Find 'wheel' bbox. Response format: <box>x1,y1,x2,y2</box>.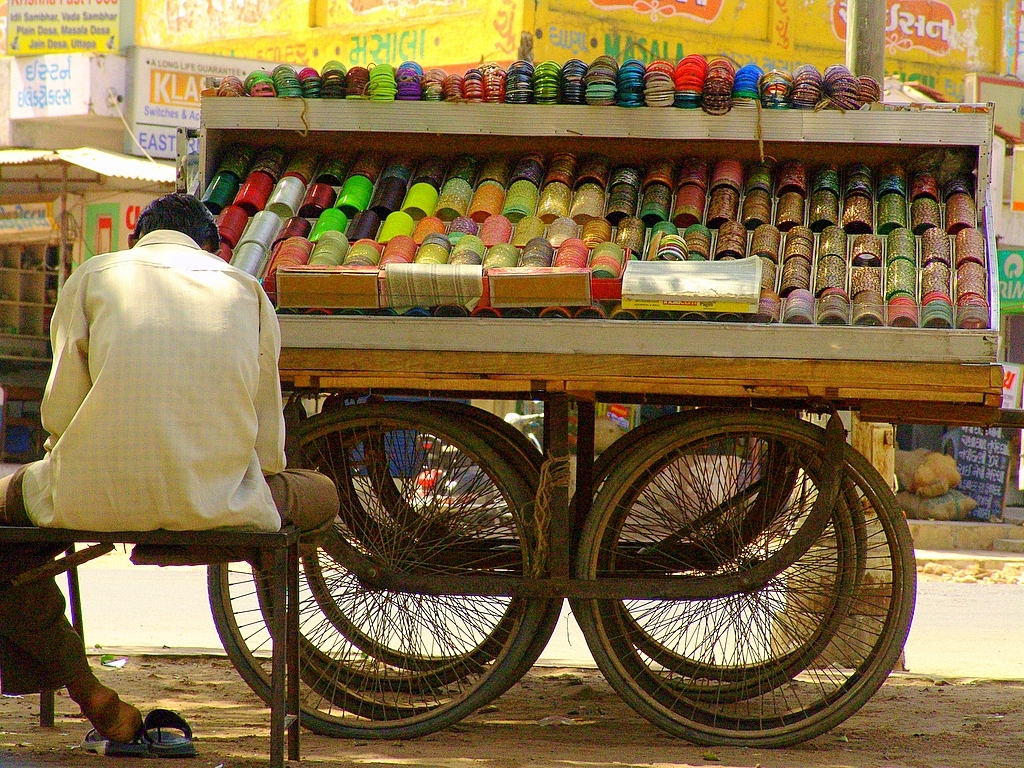
<box>255,562,562,719</box>.
